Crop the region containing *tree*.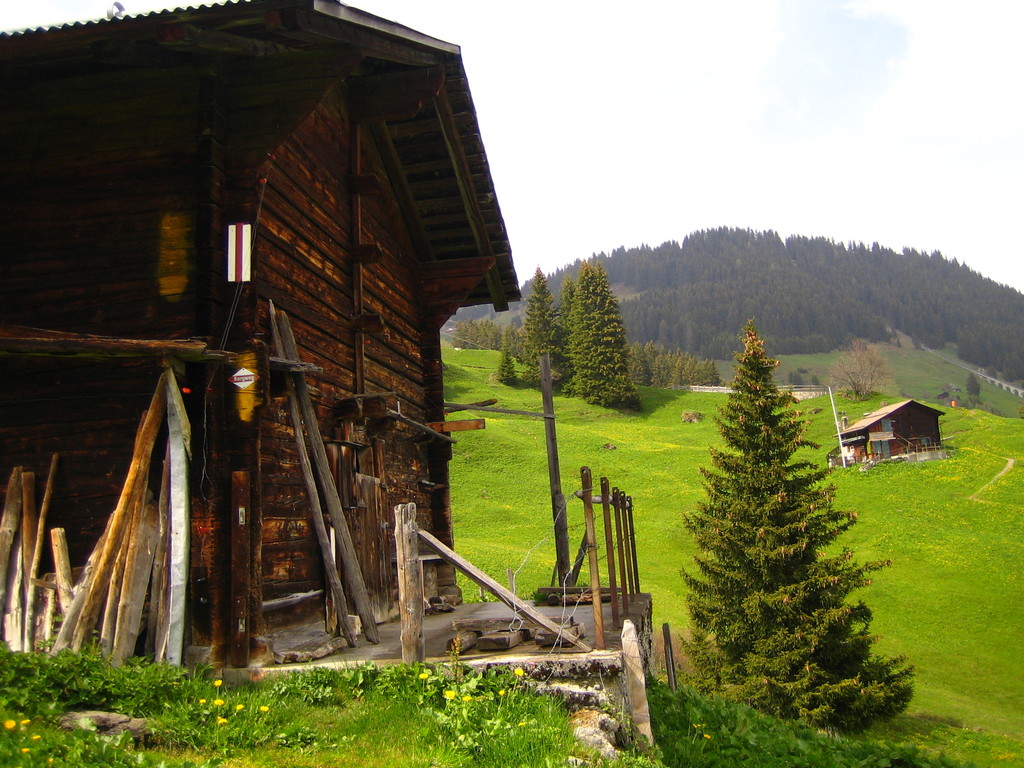
Crop region: [494, 346, 520, 393].
